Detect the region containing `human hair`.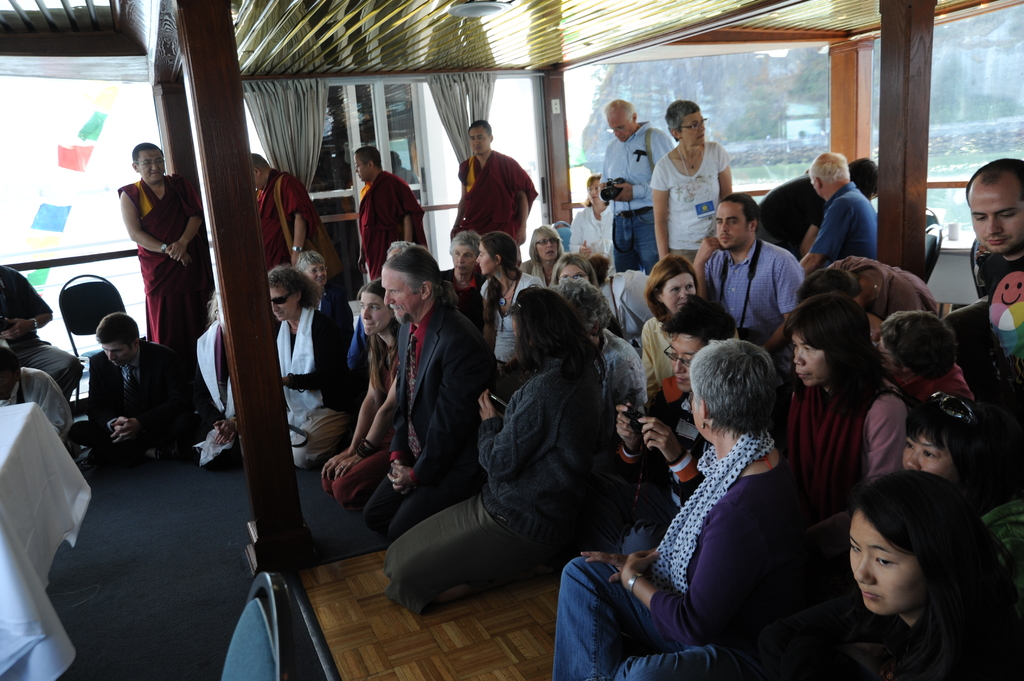
[643, 254, 701, 334].
